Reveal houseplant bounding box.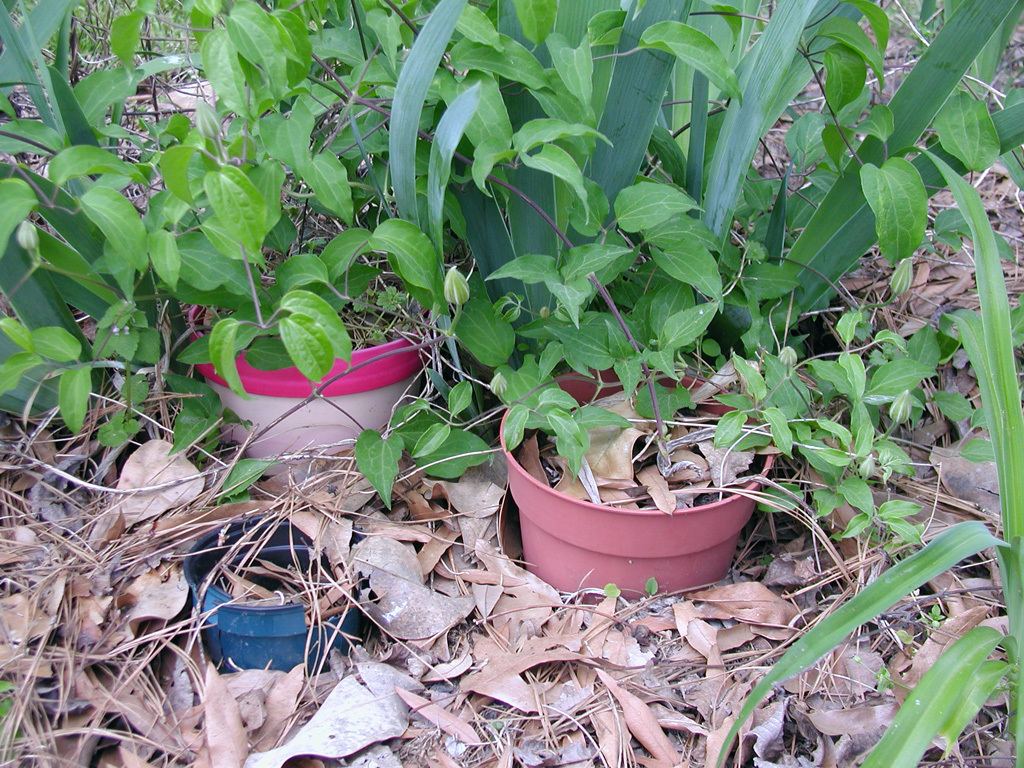
Revealed: rect(0, 4, 455, 513).
